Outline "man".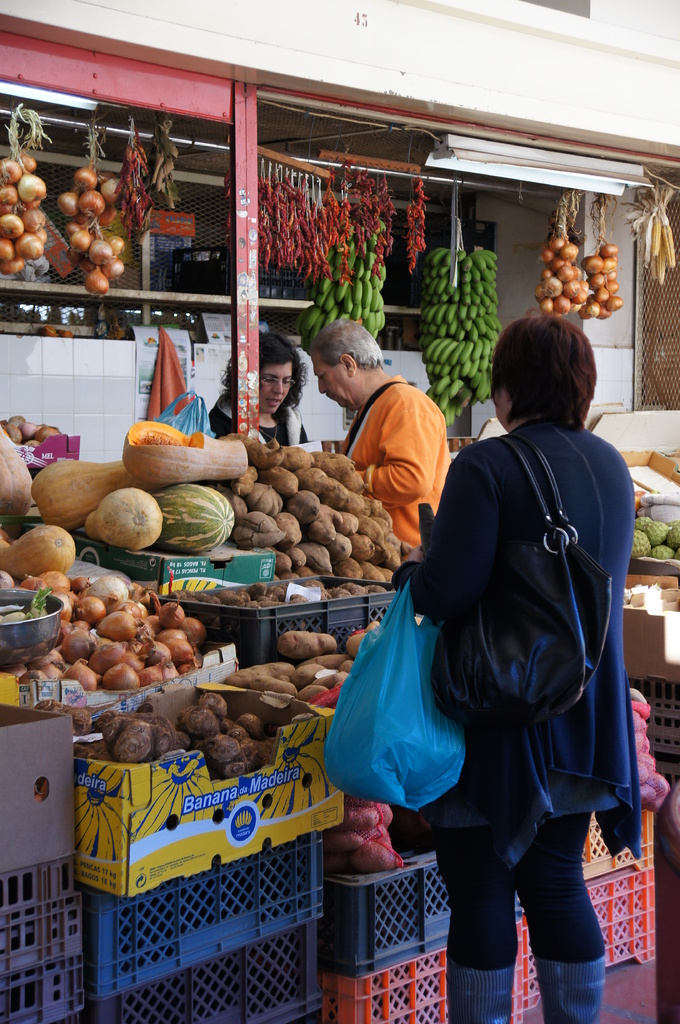
Outline: x1=301, y1=317, x2=448, y2=547.
